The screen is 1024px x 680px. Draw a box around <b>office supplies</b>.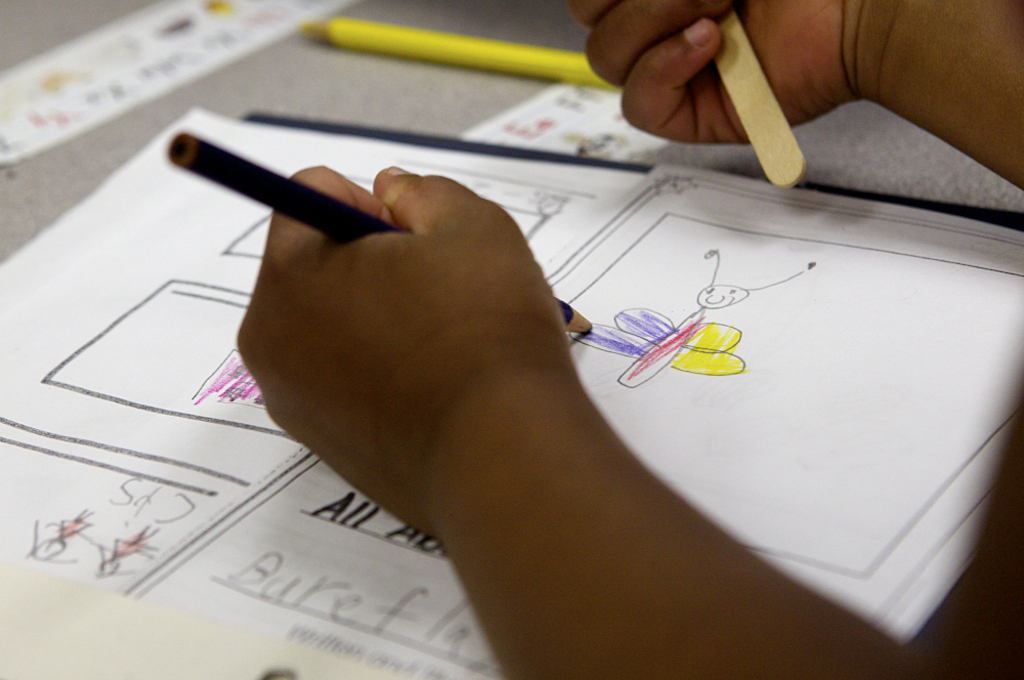
left=0, top=101, right=1023, bottom=679.
